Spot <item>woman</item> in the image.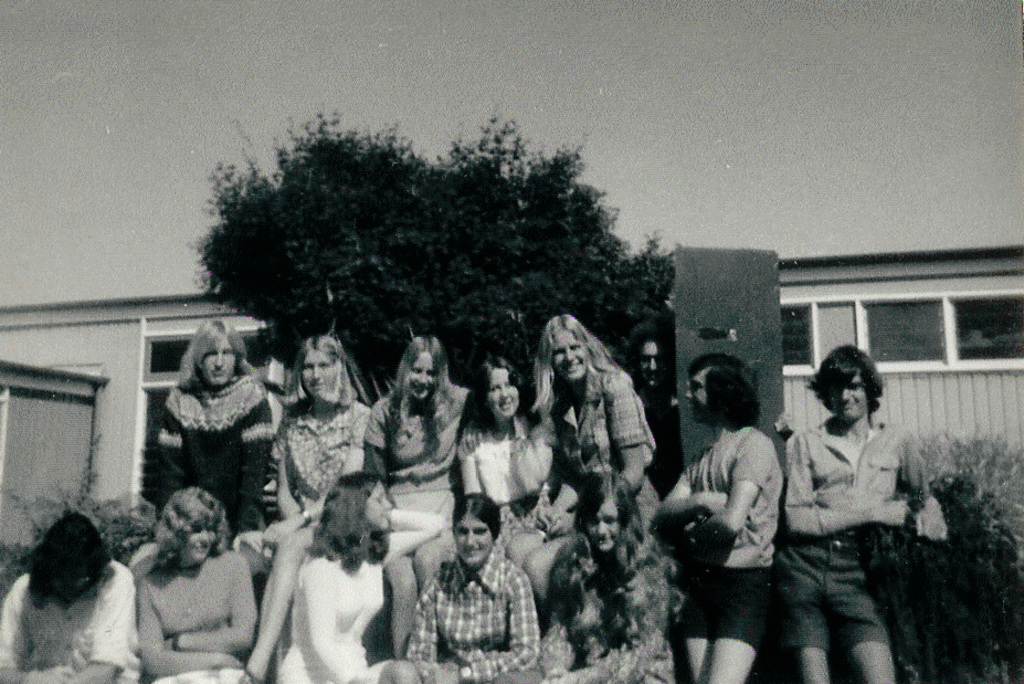
<item>woman</item> found at bbox=[493, 470, 690, 683].
